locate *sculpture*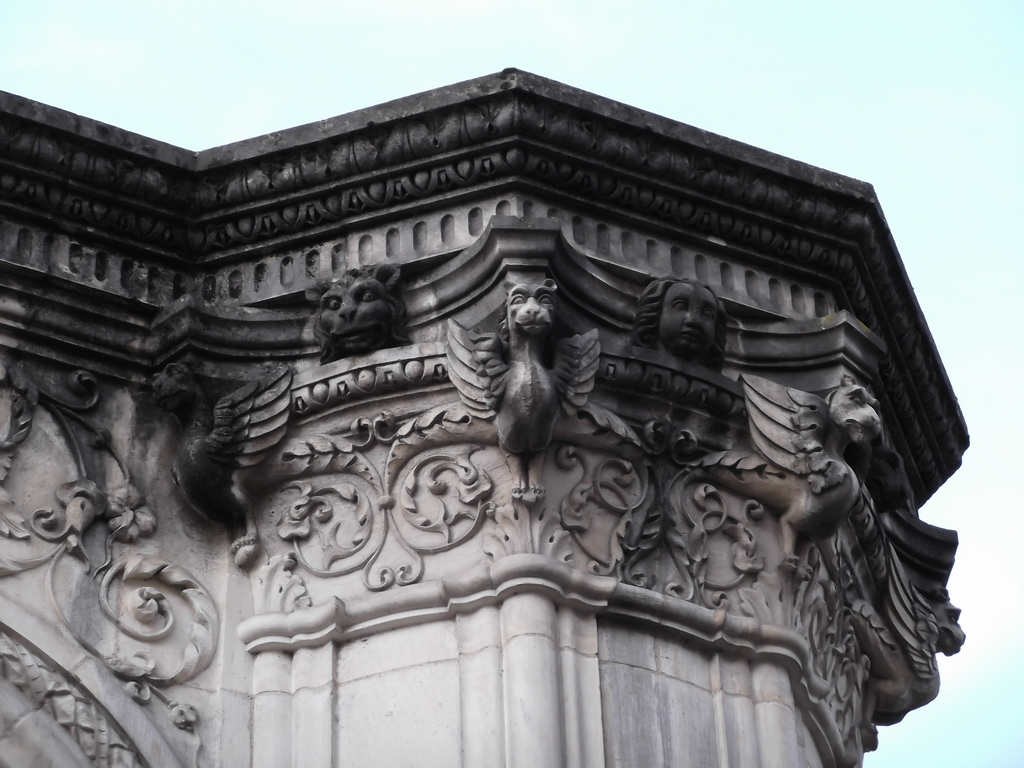
652:282:727:468
